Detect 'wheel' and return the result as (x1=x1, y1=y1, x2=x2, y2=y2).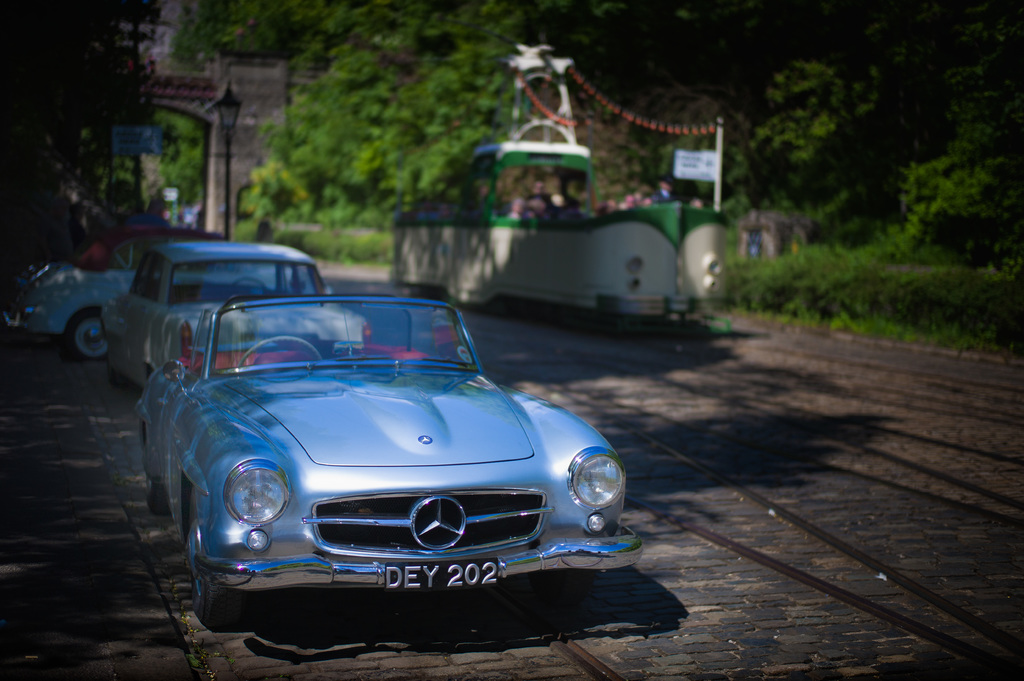
(x1=235, y1=336, x2=321, y2=369).
